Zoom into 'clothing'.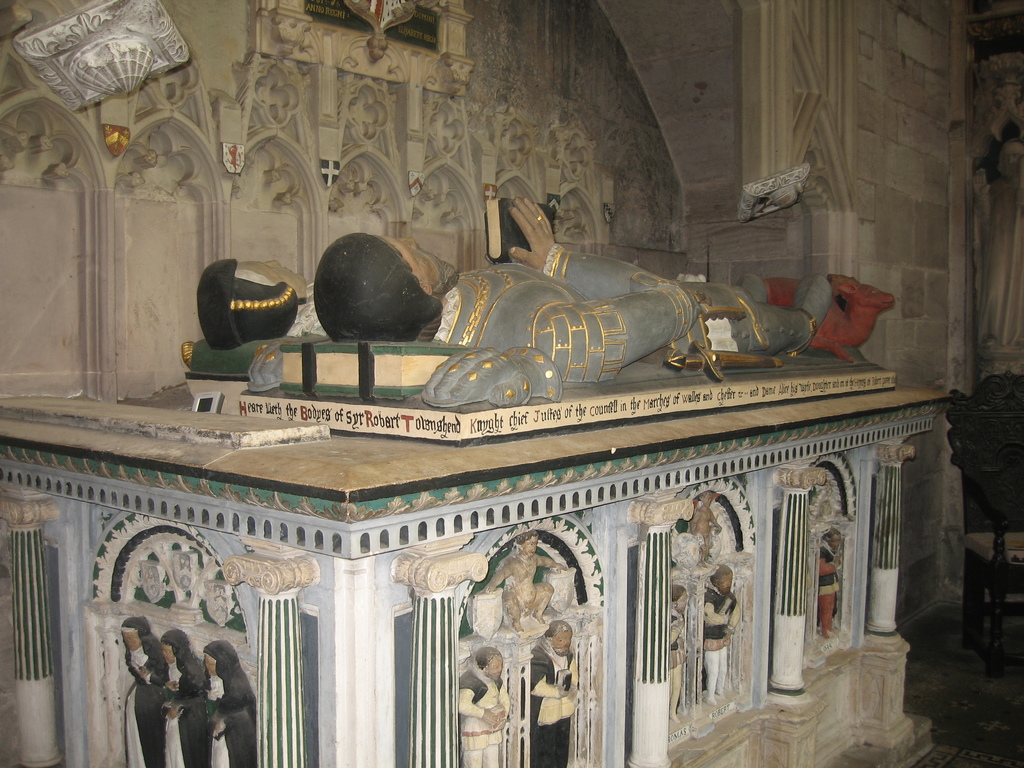
Zoom target: [left=164, top=657, right=215, bottom=767].
